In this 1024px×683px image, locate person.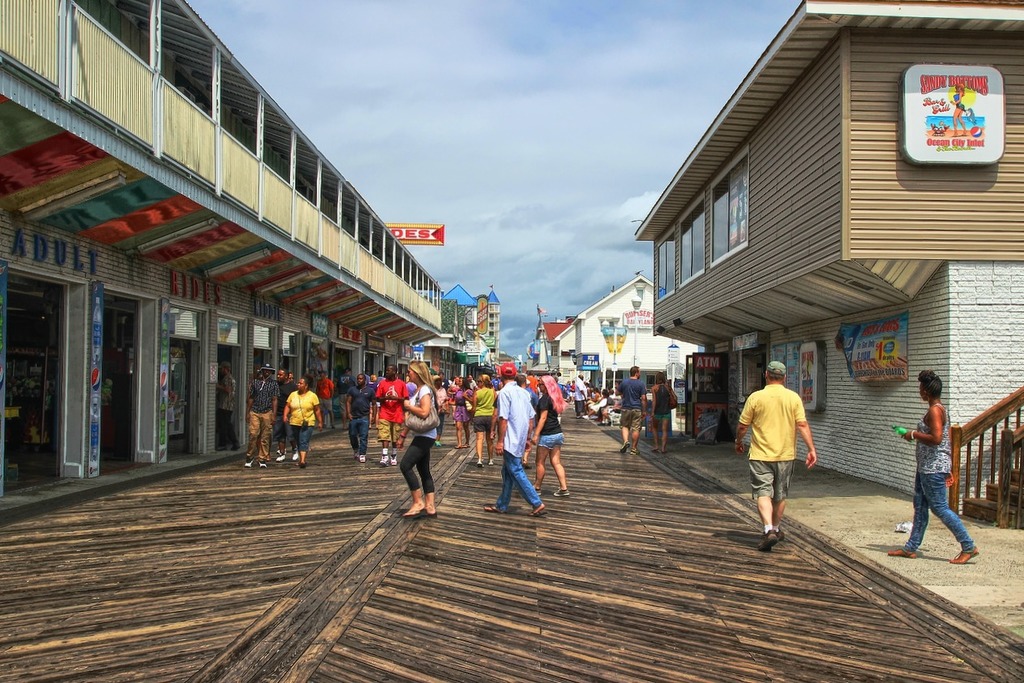
Bounding box: (517, 374, 538, 470).
